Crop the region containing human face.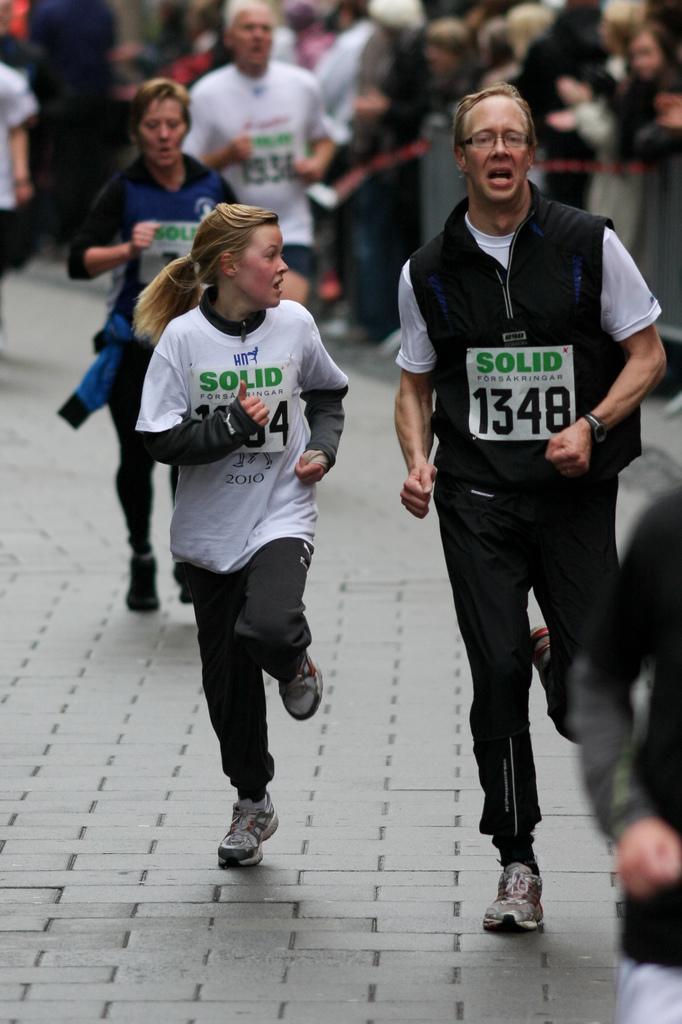
Crop region: 237:227:290:307.
